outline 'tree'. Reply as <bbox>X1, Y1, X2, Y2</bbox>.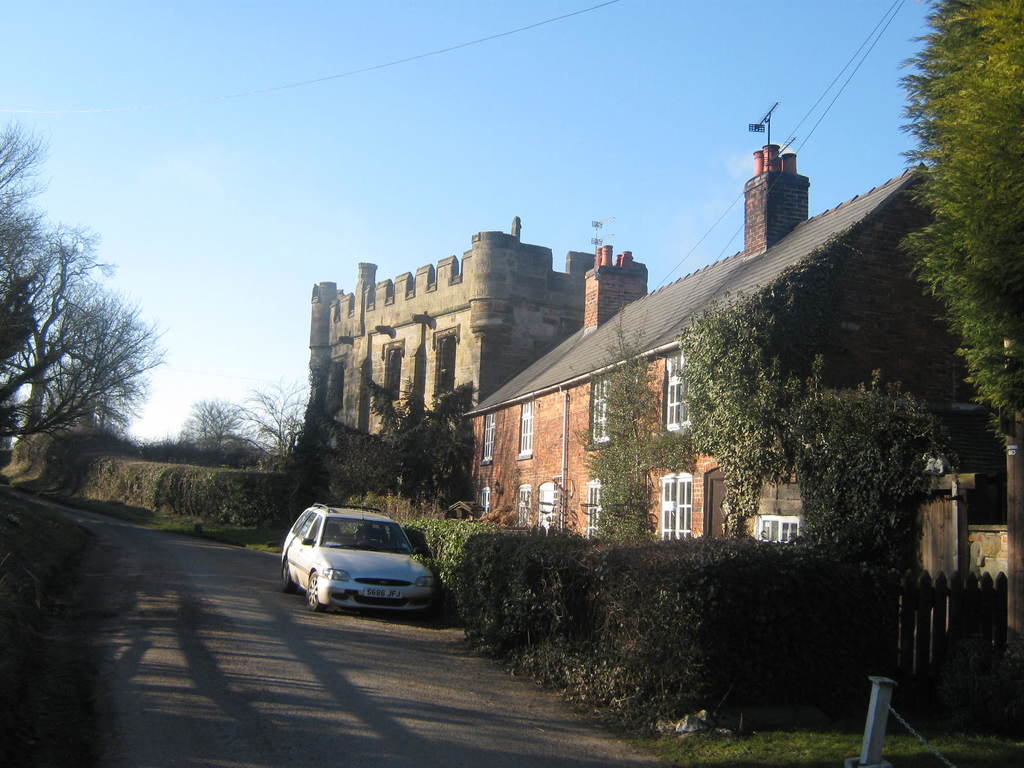
<bbox>570, 318, 691, 552</bbox>.
